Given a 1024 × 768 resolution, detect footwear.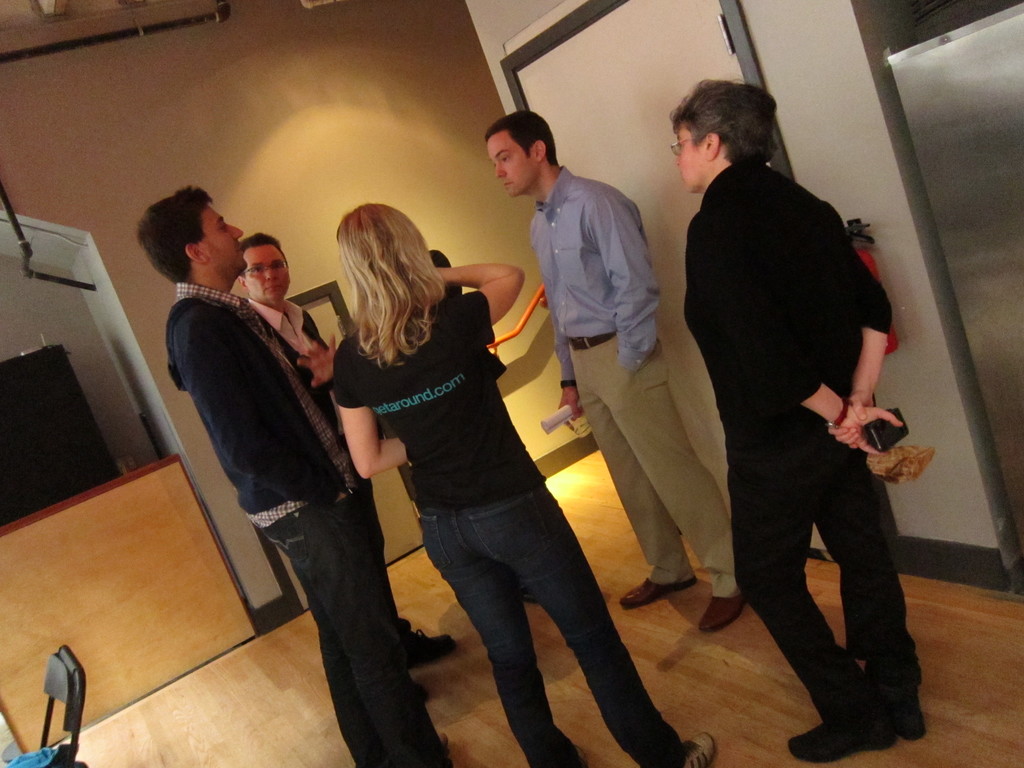
x1=666 y1=730 x2=719 y2=767.
